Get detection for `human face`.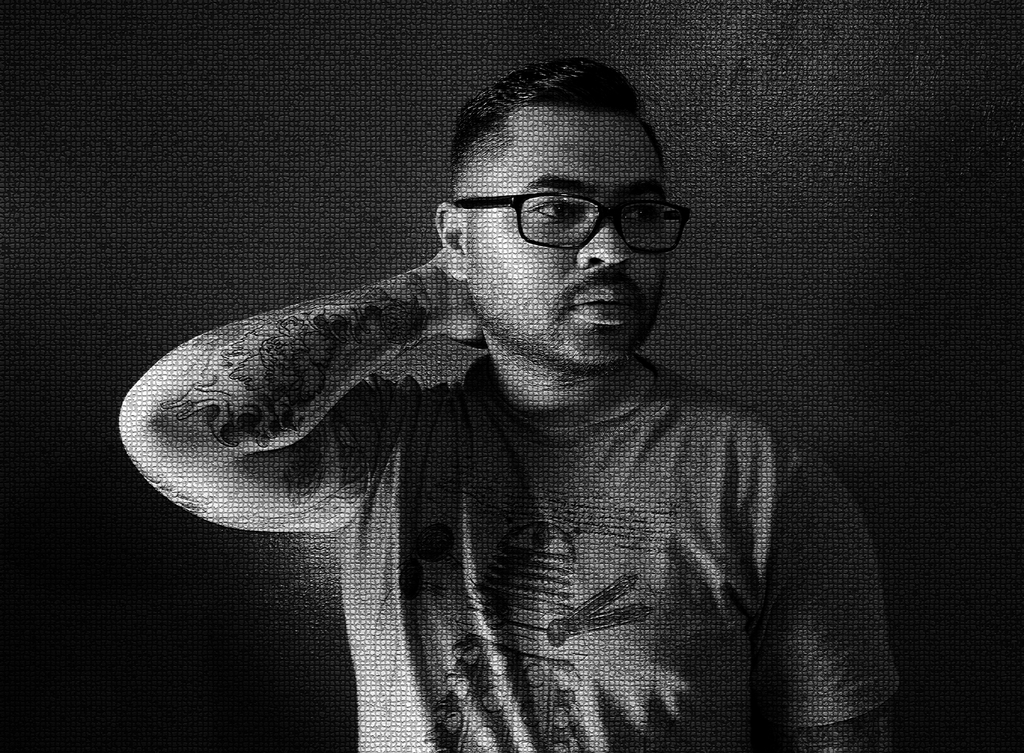
Detection: (x1=467, y1=105, x2=660, y2=358).
